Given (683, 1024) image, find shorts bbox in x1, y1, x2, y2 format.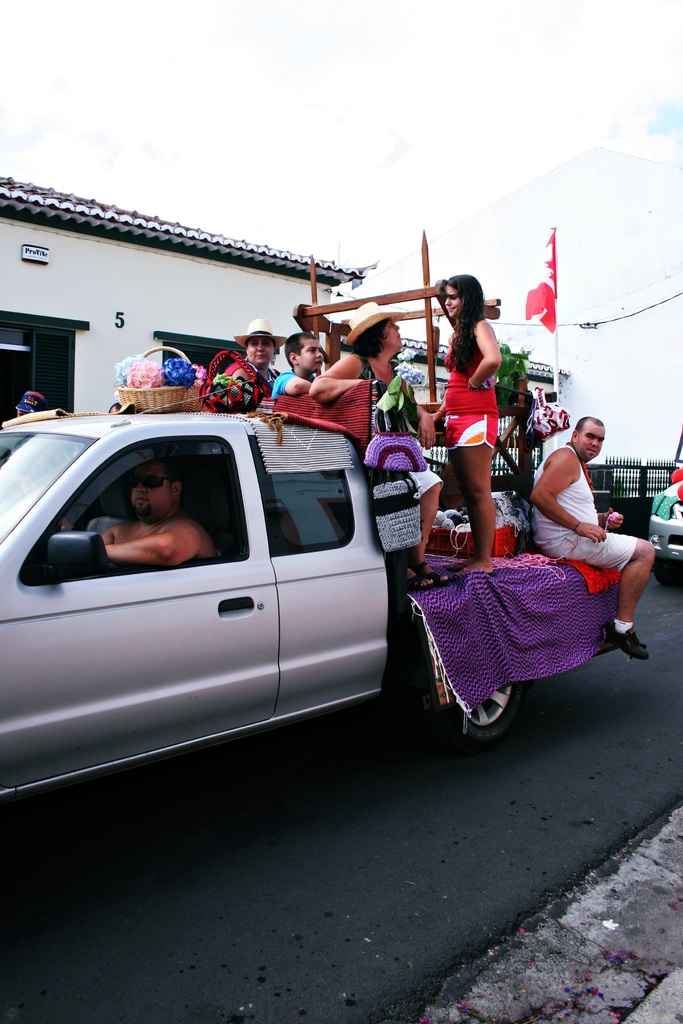
537, 525, 637, 574.
